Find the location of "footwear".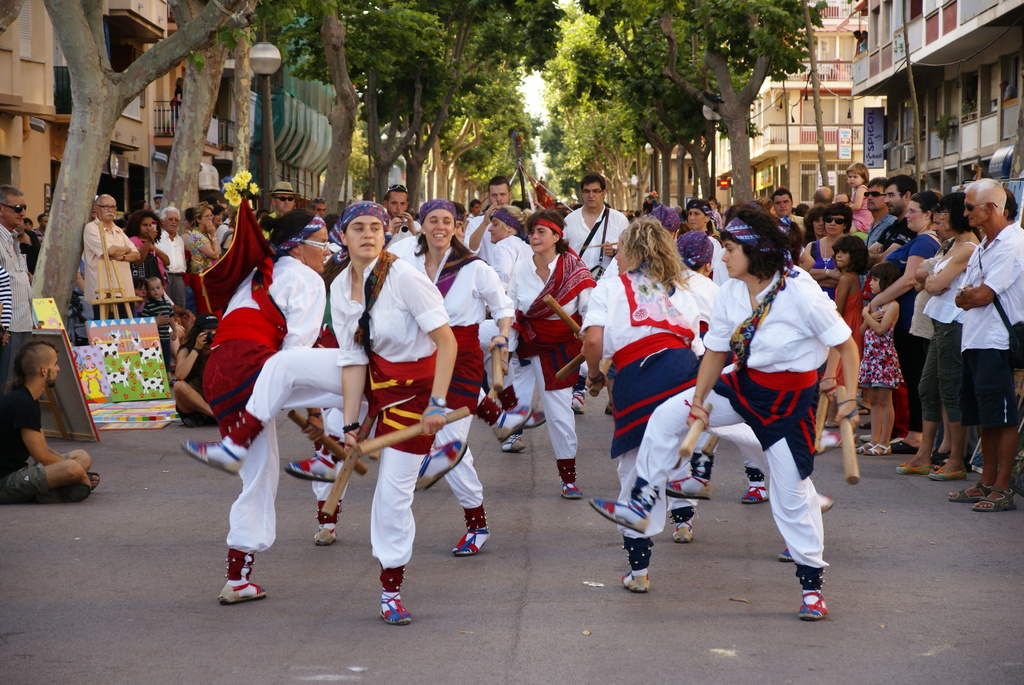
Location: bbox=(86, 469, 101, 491).
